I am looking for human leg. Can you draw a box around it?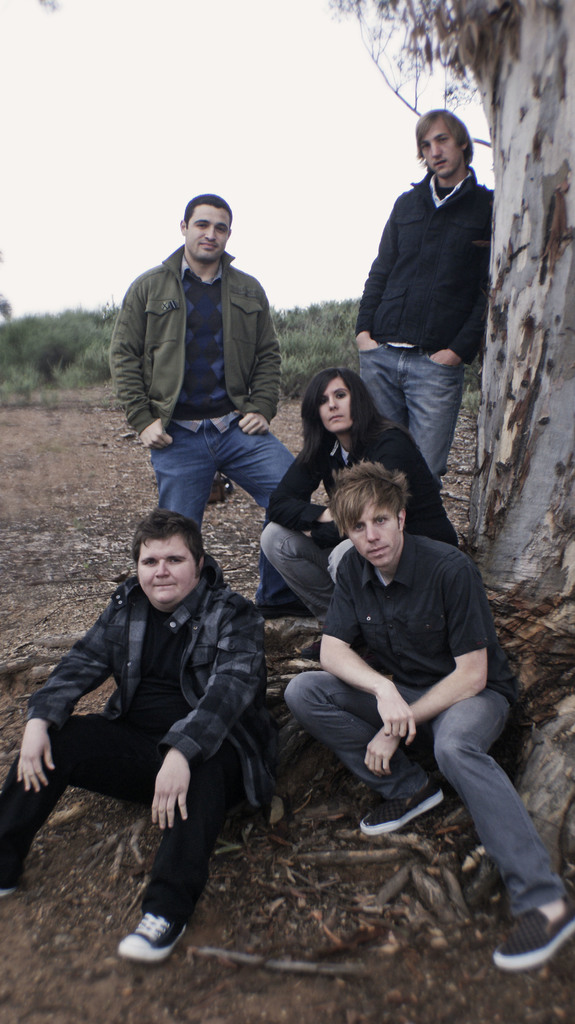
Sure, the bounding box is [418,683,574,970].
